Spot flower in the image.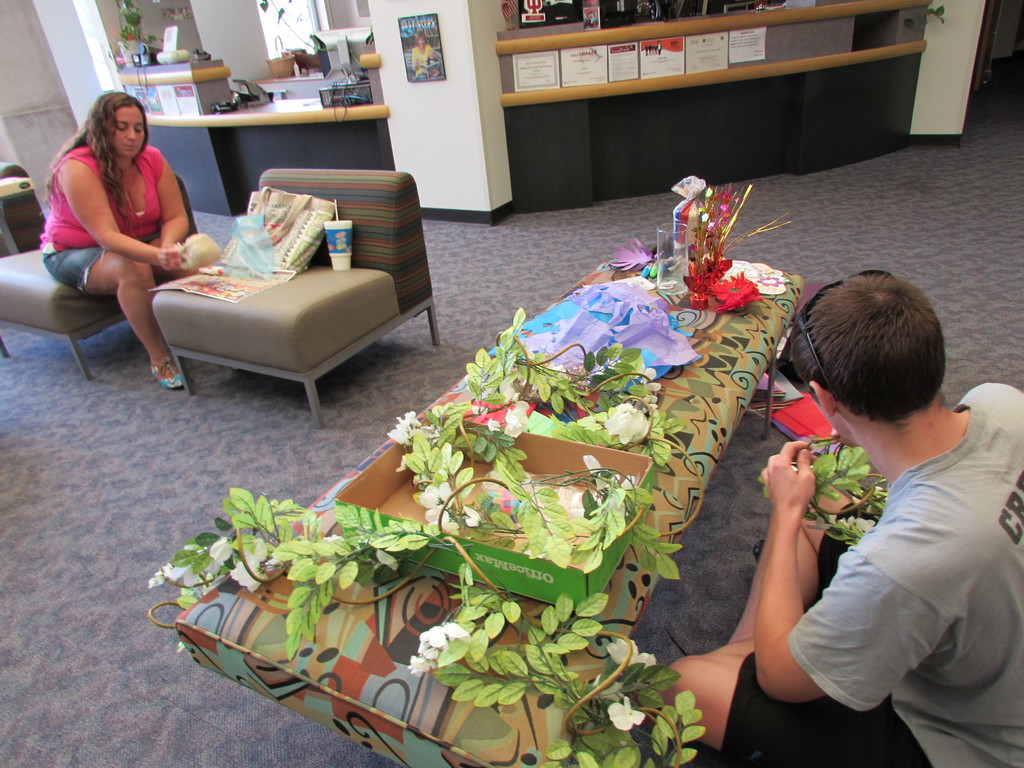
flower found at rect(636, 360, 657, 415).
